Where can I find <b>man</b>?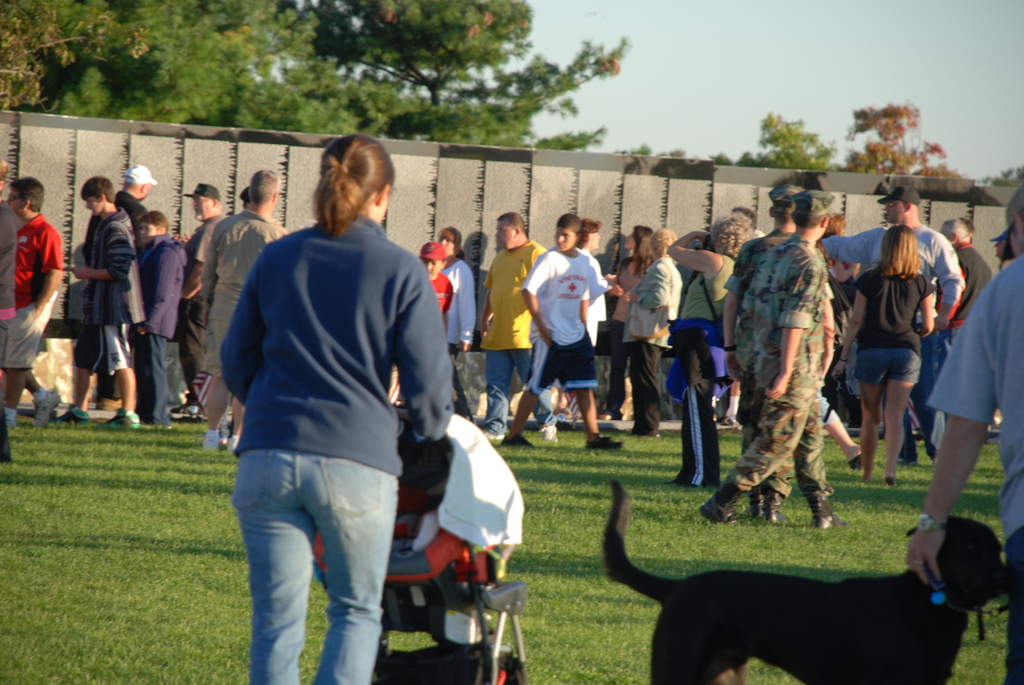
You can find it at BBox(93, 166, 159, 405).
